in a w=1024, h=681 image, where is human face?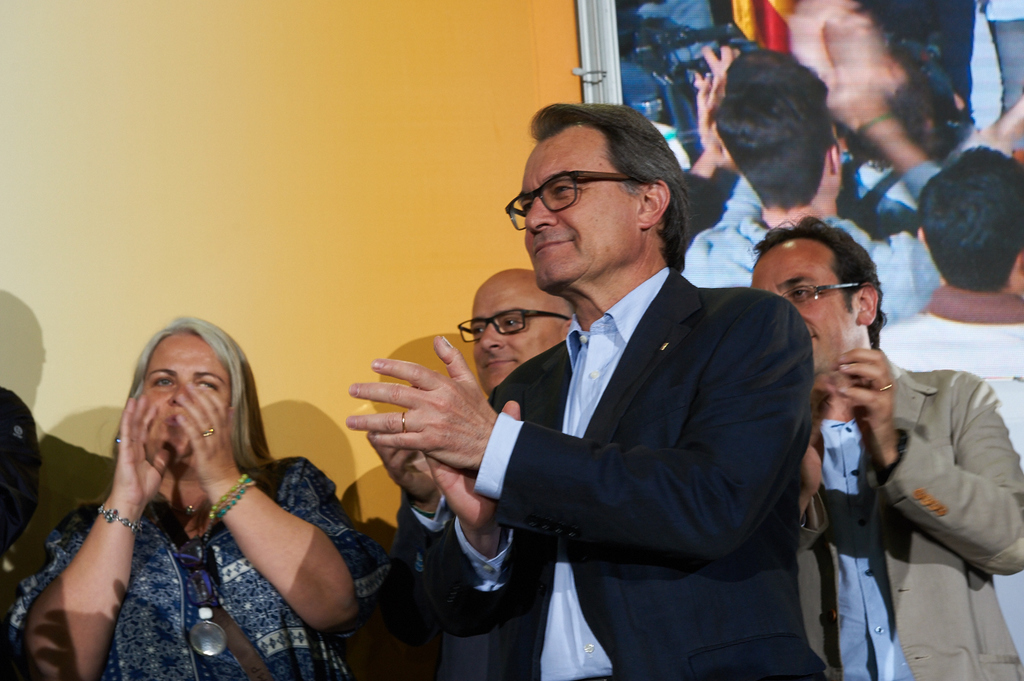
crop(470, 270, 554, 392).
